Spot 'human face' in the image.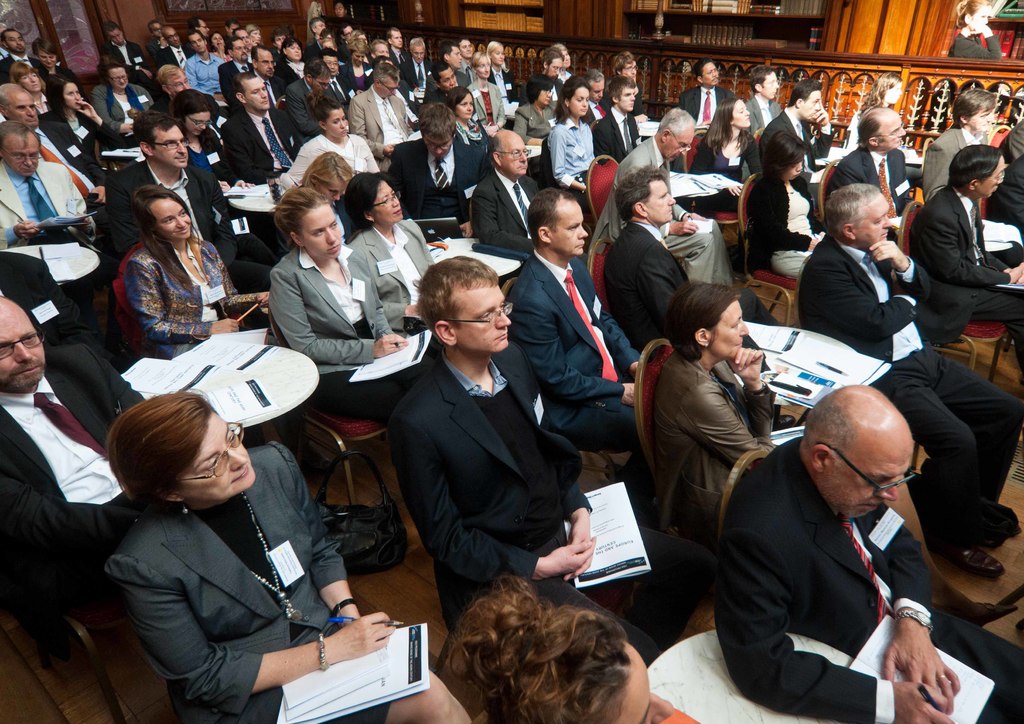
'human face' found at 477,56,490,78.
